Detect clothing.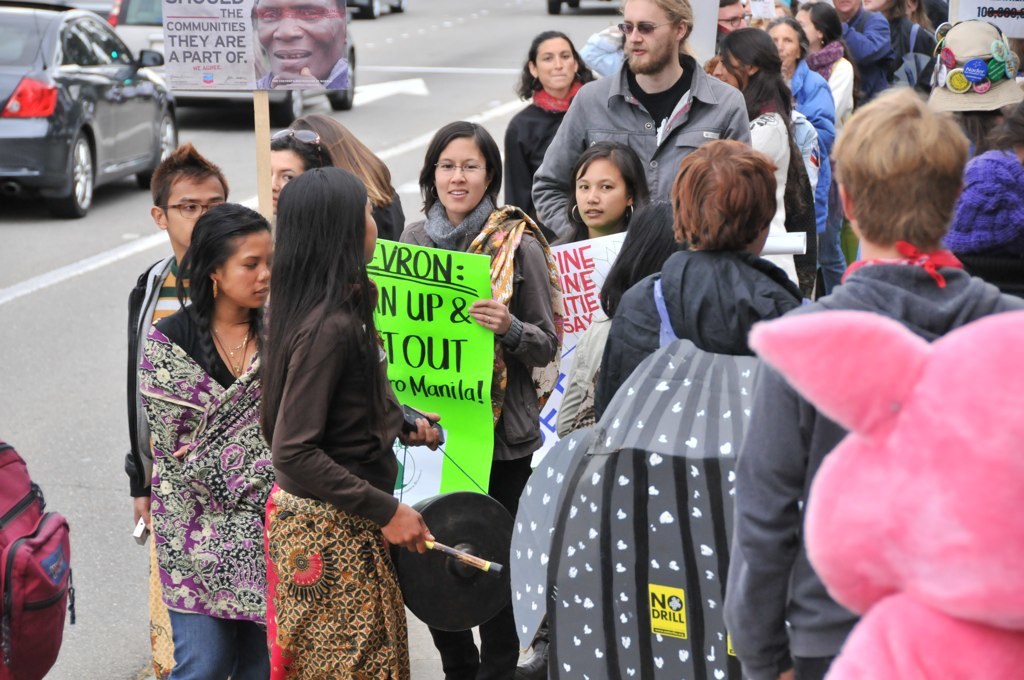
Detected at select_region(930, 143, 1023, 264).
